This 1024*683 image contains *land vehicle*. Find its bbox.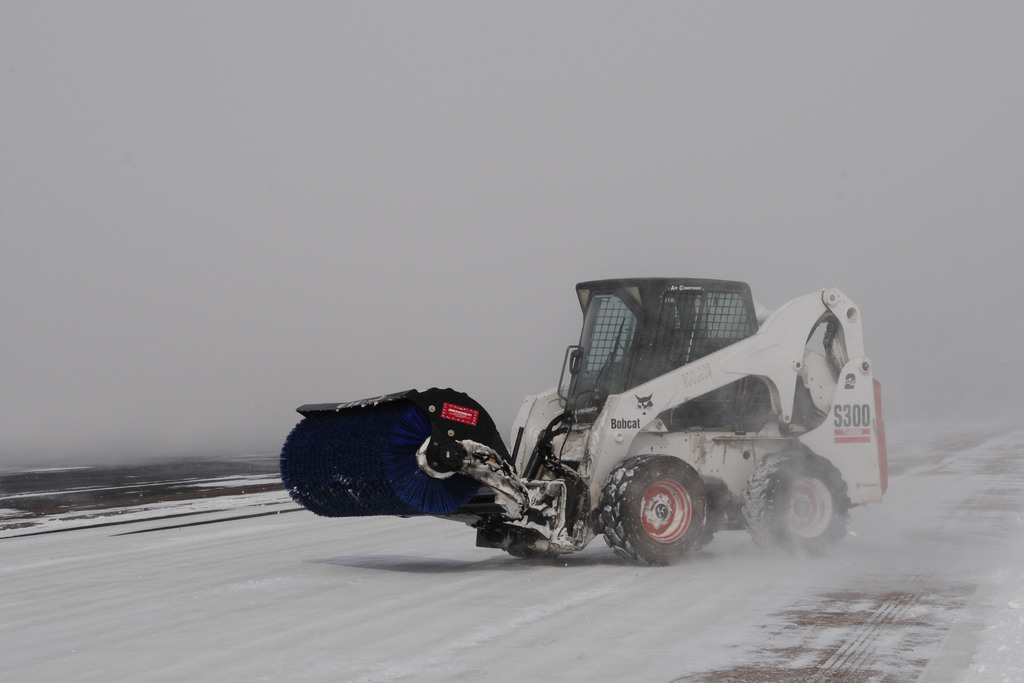
detection(264, 273, 927, 563).
